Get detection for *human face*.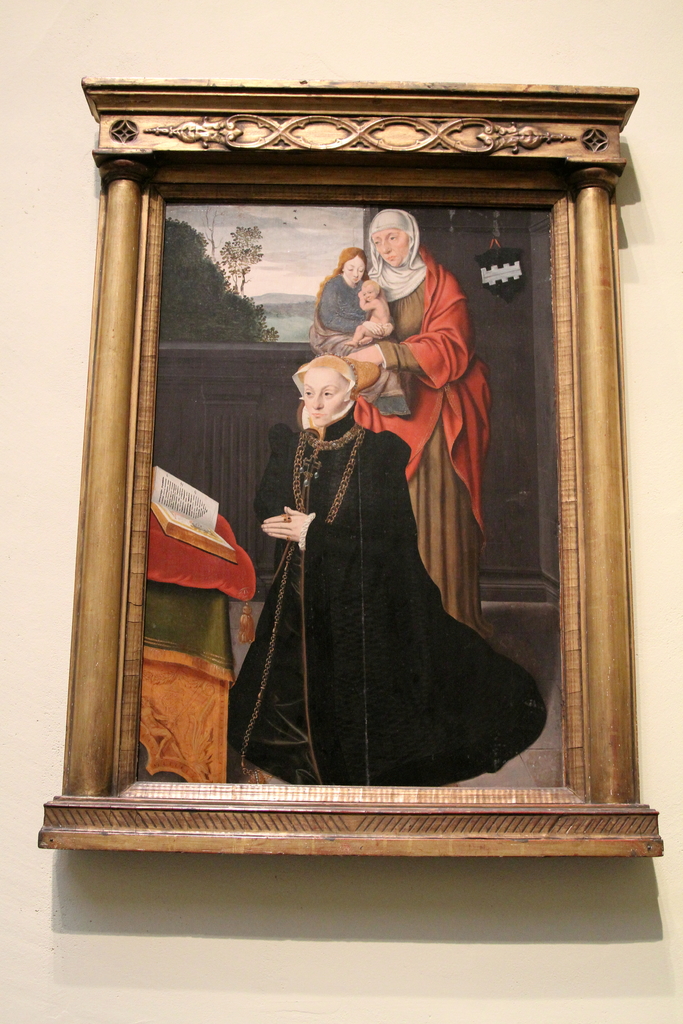
Detection: x1=377, y1=229, x2=411, y2=266.
